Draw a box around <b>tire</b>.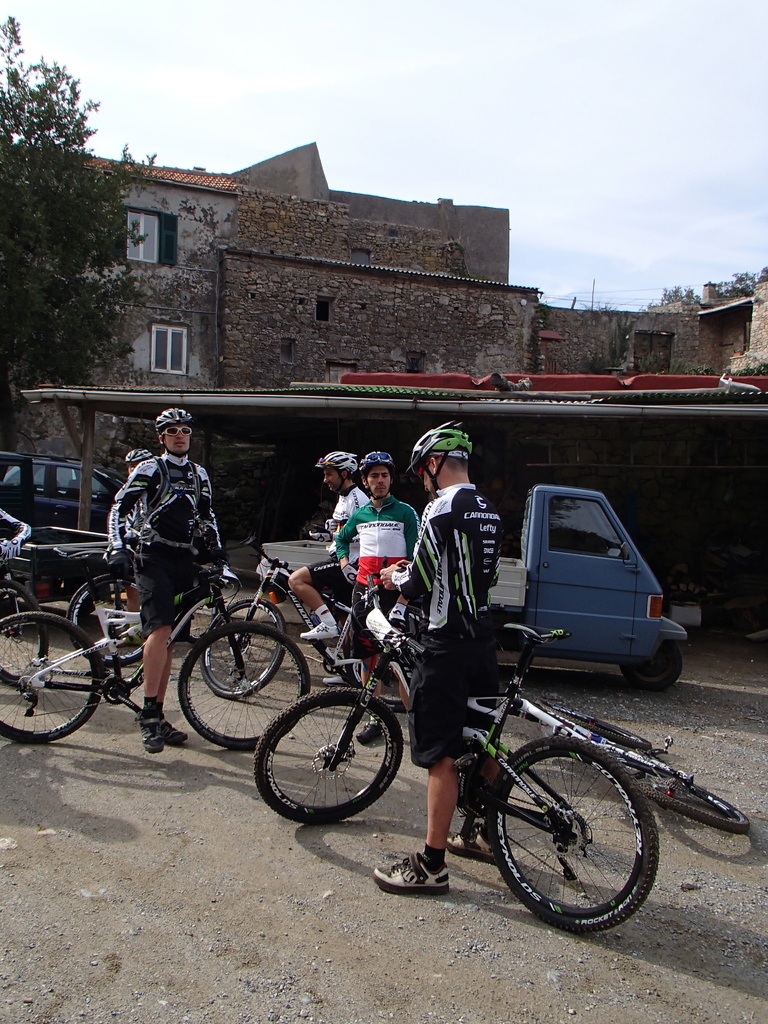
bbox=[200, 592, 286, 695].
